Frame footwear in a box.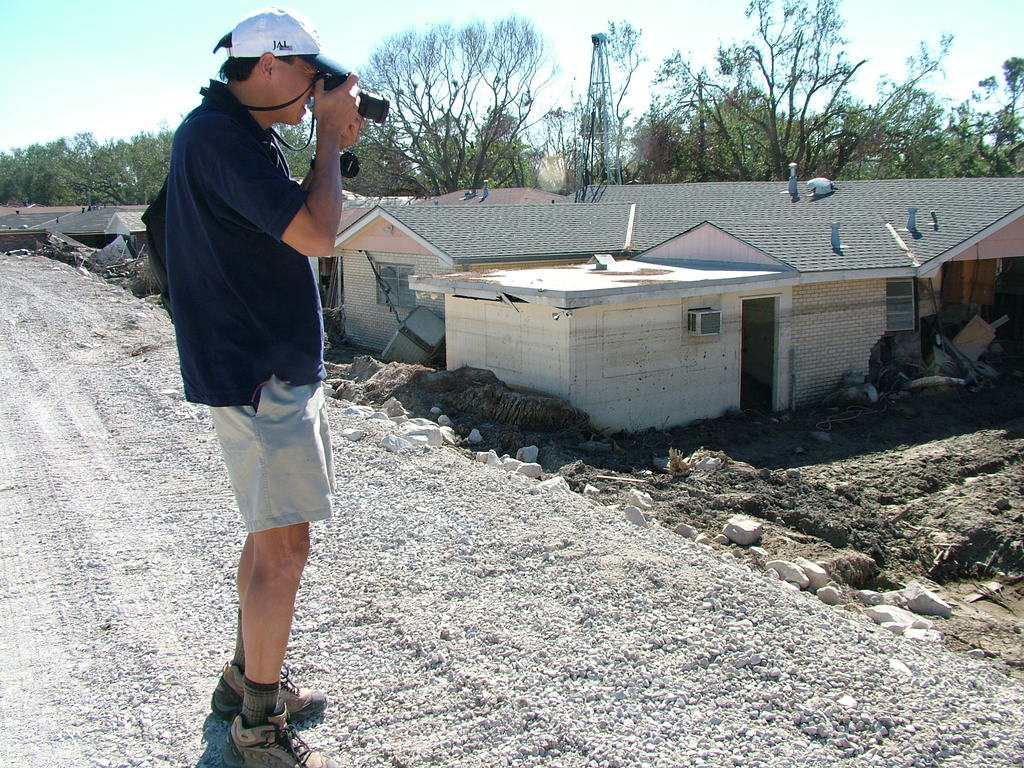
[212, 668, 328, 724].
